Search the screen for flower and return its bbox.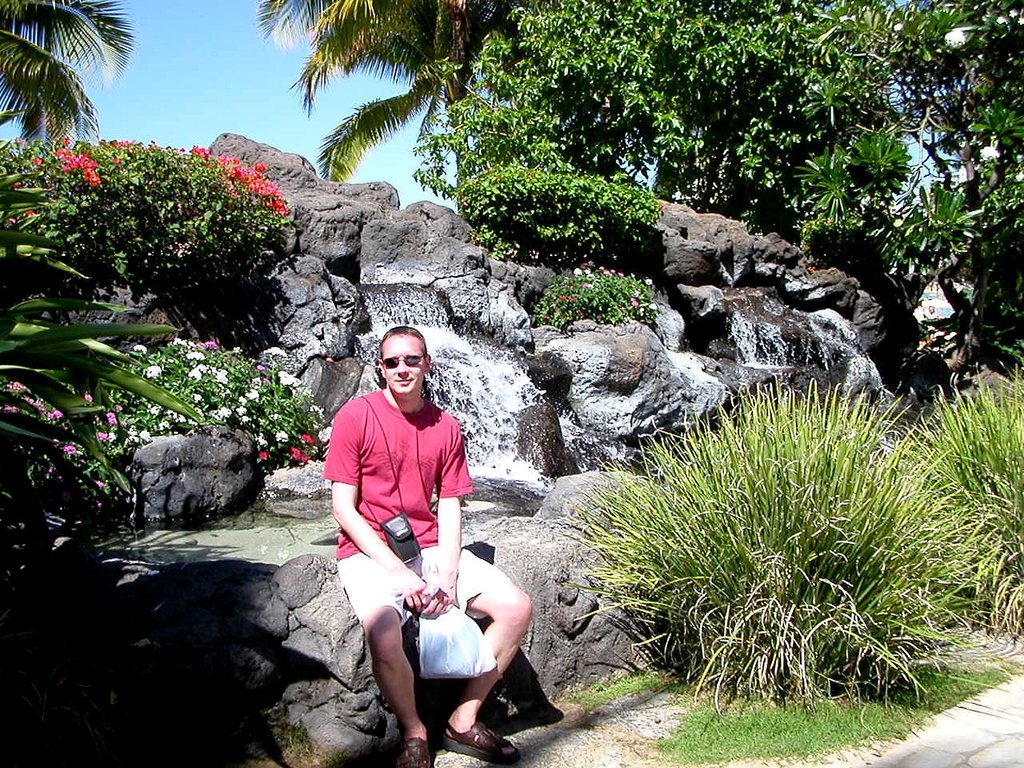
Found: {"left": 994, "top": 15, "right": 1006, "bottom": 26}.
